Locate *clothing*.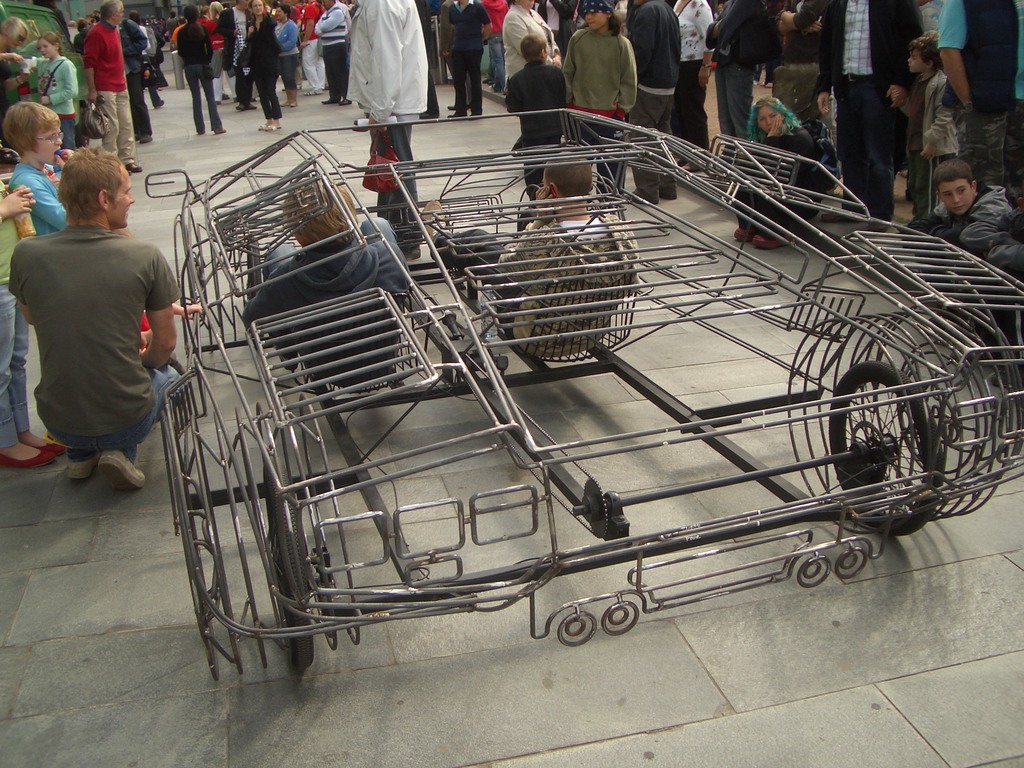
Bounding box: pyautogui.locateOnScreen(629, 0, 678, 200).
